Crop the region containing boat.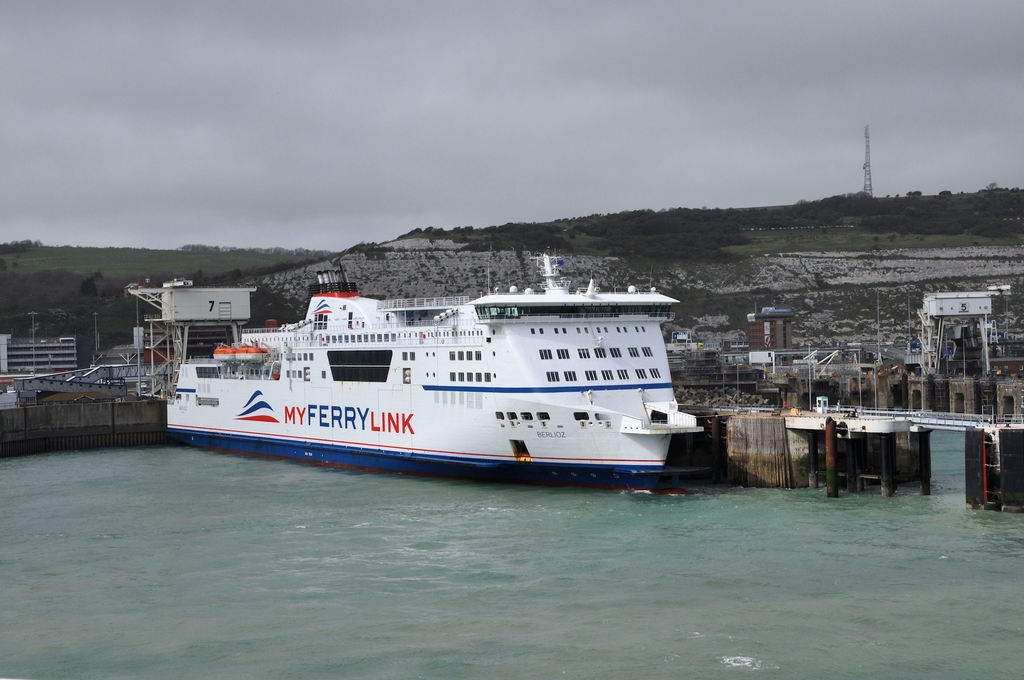
Crop region: 150, 261, 769, 488.
